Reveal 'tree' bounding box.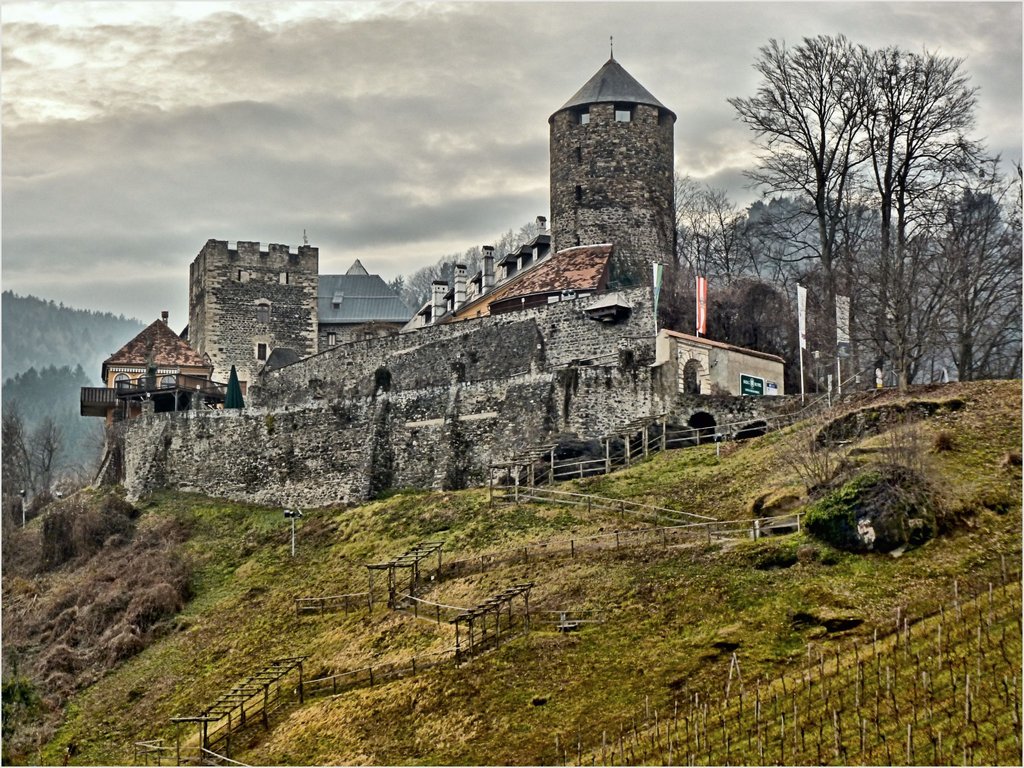
Revealed: box(668, 182, 735, 291).
